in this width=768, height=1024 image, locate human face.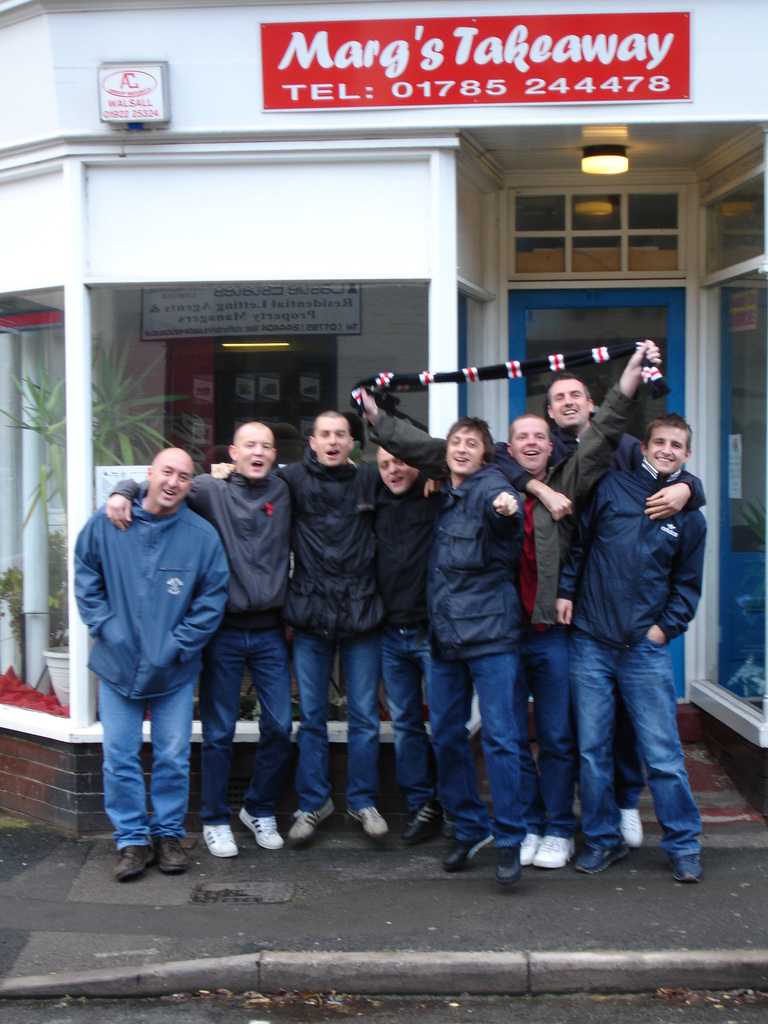
Bounding box: rect(506, 422, 553, 471).
